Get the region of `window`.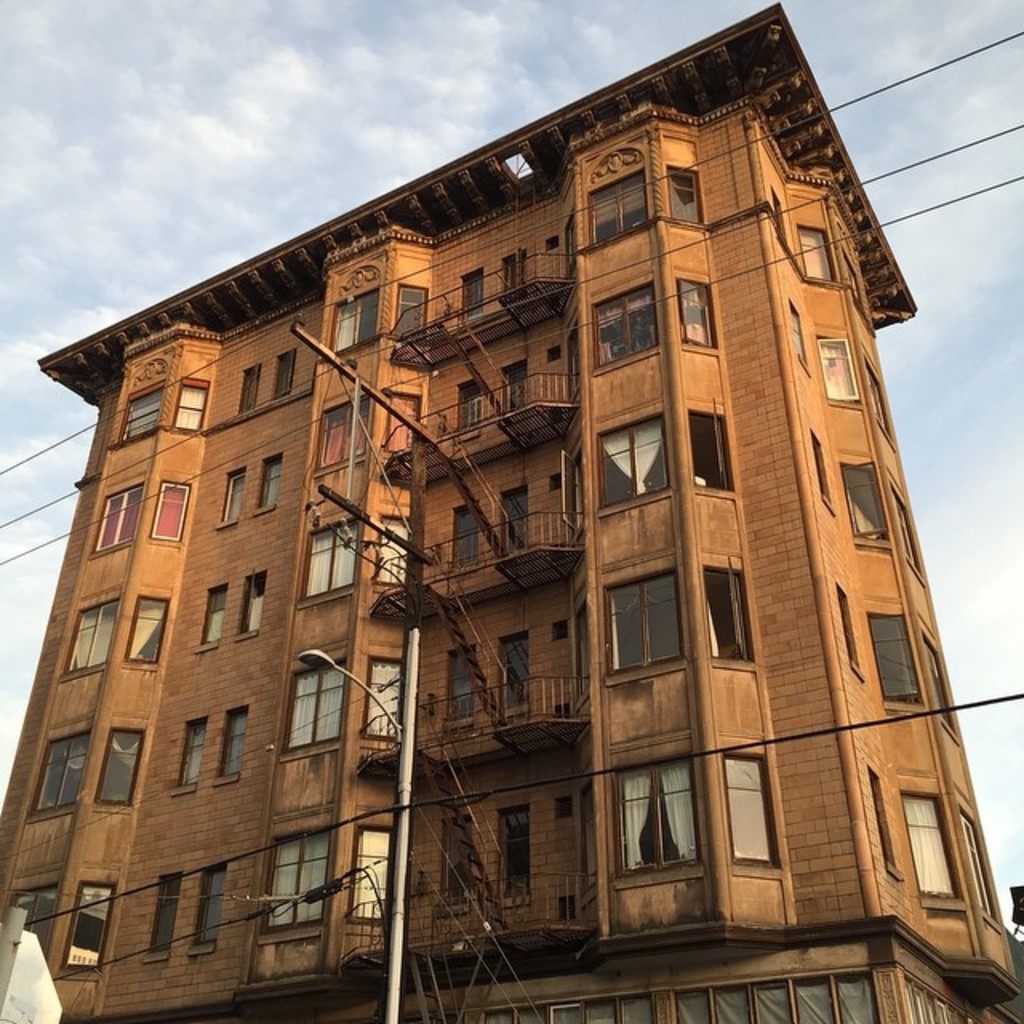
bbox=(707, 558, 762, 675).
